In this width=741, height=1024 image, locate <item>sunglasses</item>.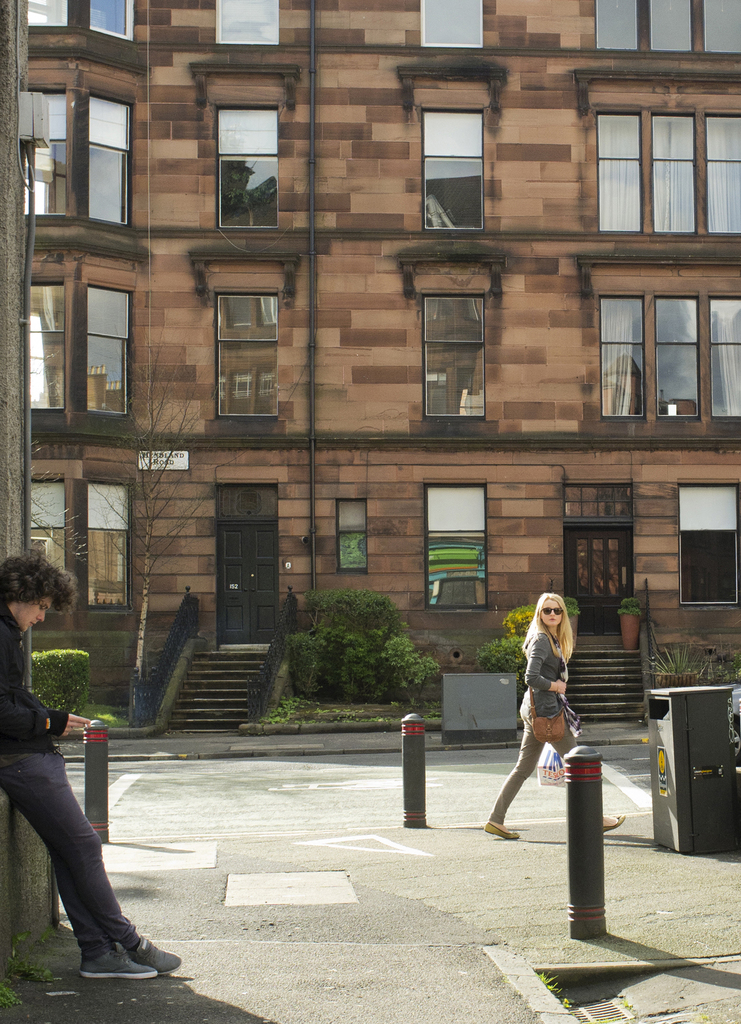
Bounding box: <bbox>543, 607, 562, 616</bbox>.
